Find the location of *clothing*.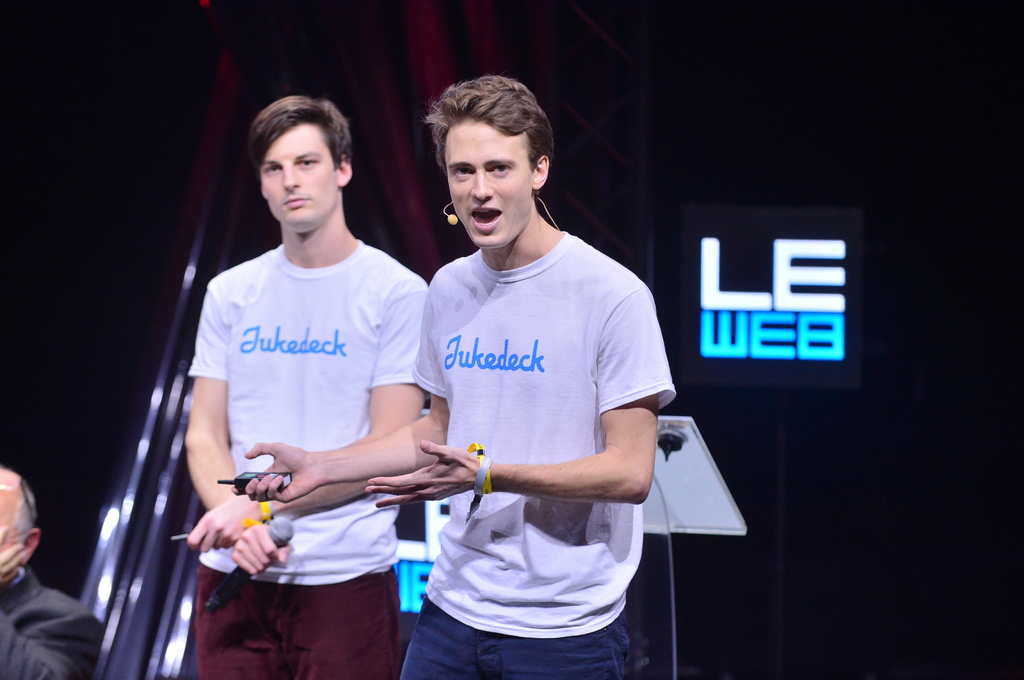
Location: rect(186, 237, 431, 679).
